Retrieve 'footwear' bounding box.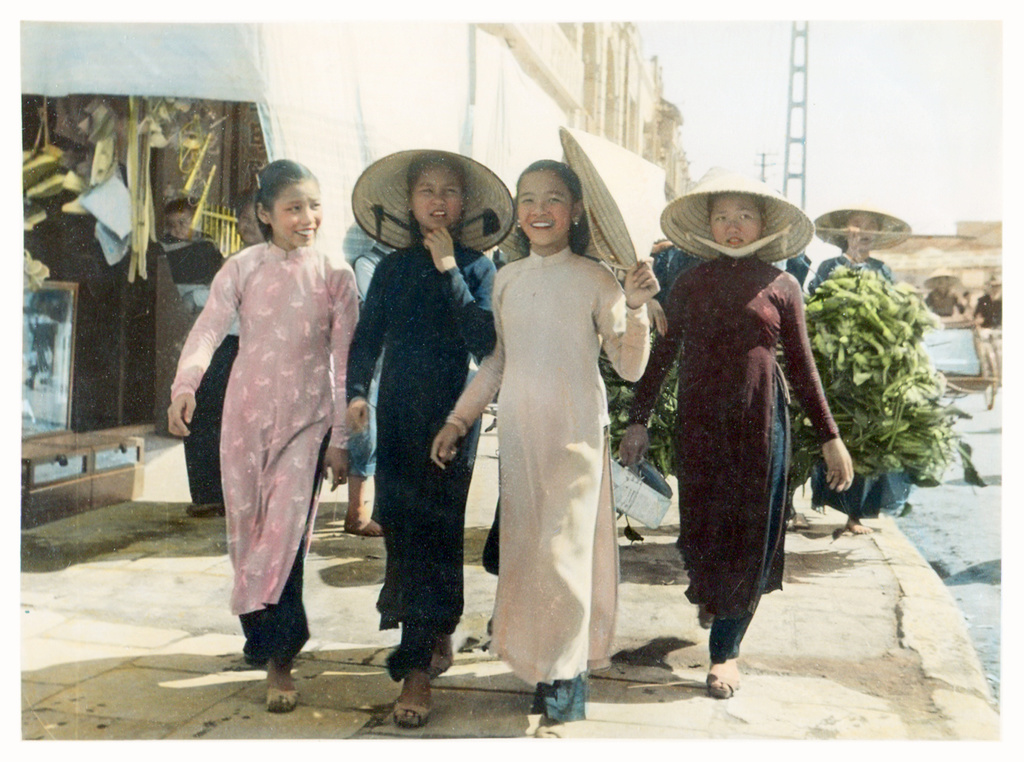
Bounding box: 244,649,264,667.
